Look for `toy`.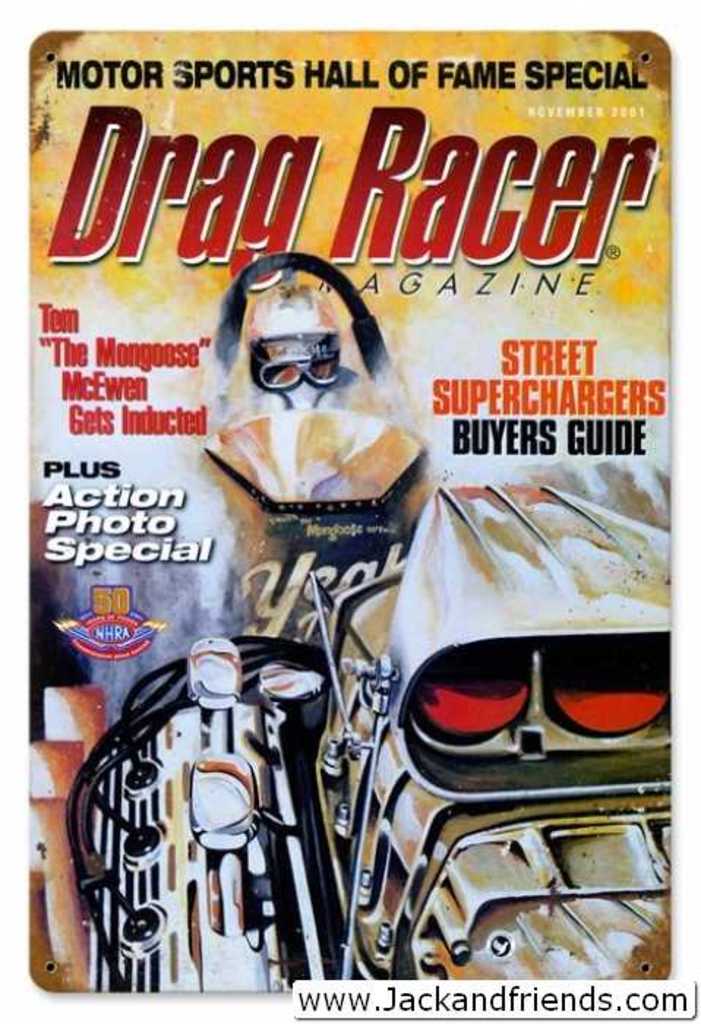
Found: [54, 613, 373, 982].
